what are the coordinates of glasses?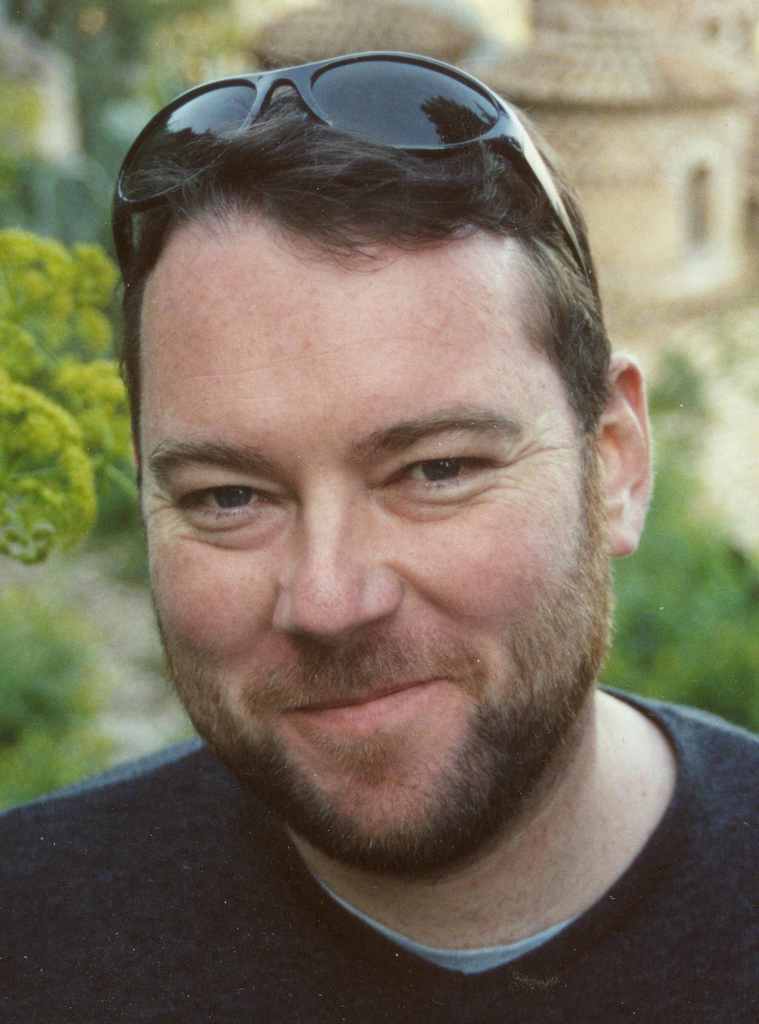
detection(82, 42, 602, 287).
